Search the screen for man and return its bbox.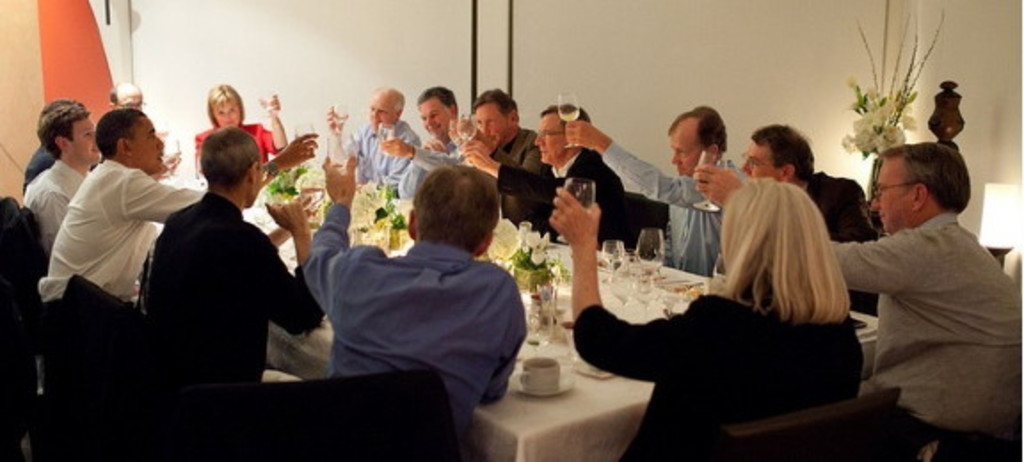
Found: x1=21 y1=100 x2=100 y2=254.
